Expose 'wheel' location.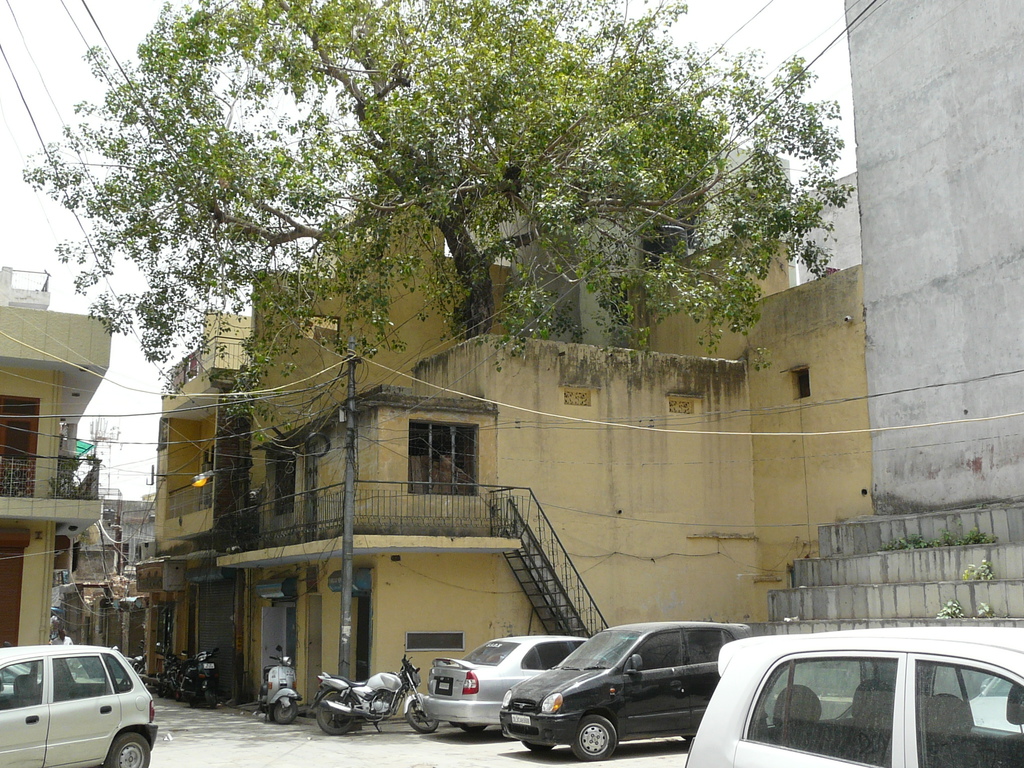
Exposed at [left=461, top=728, right=491, bottom=735].
